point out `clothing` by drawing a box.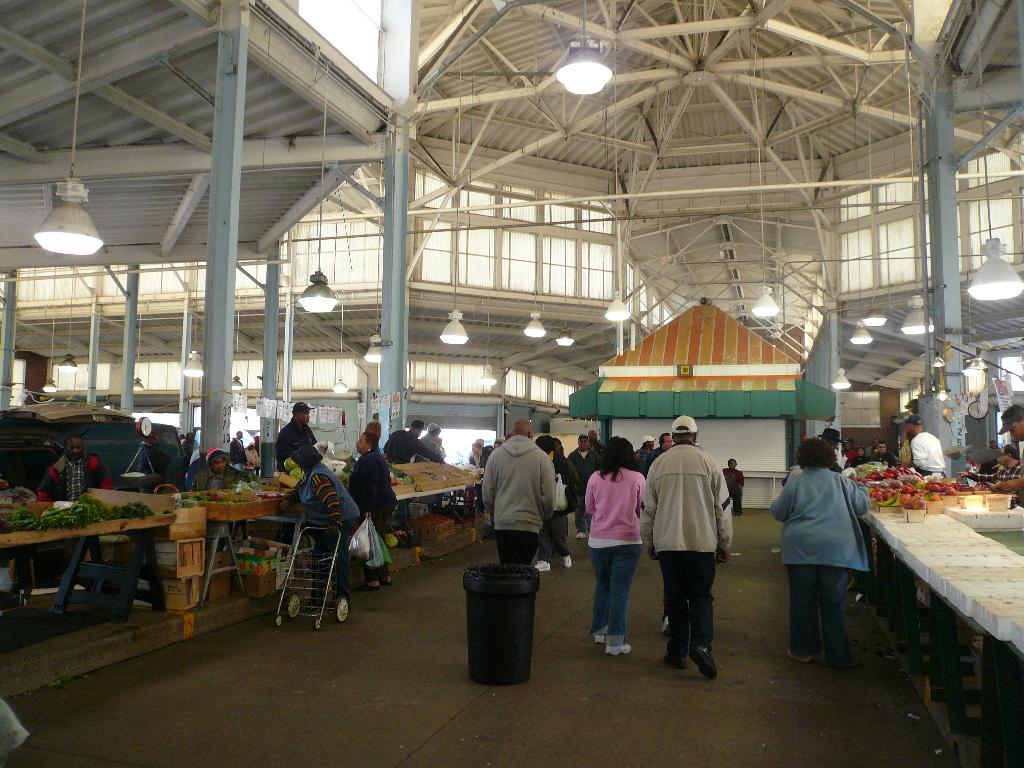
crop(282, 464, 361, 603).
